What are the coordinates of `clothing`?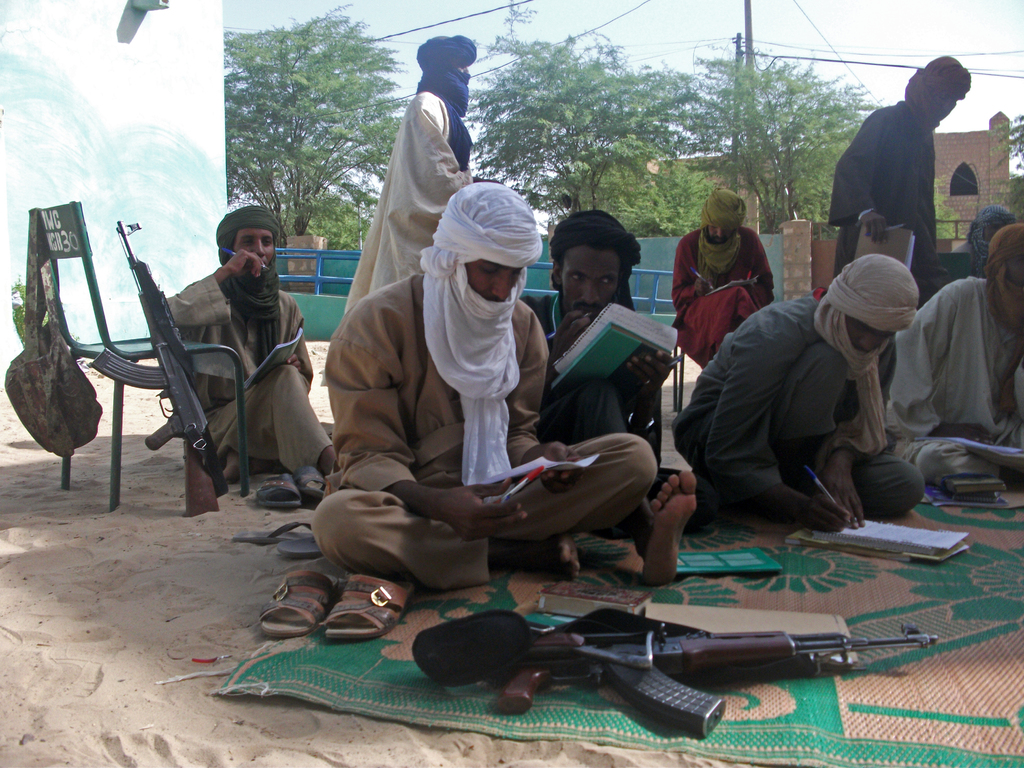
[167,259,339,469].
